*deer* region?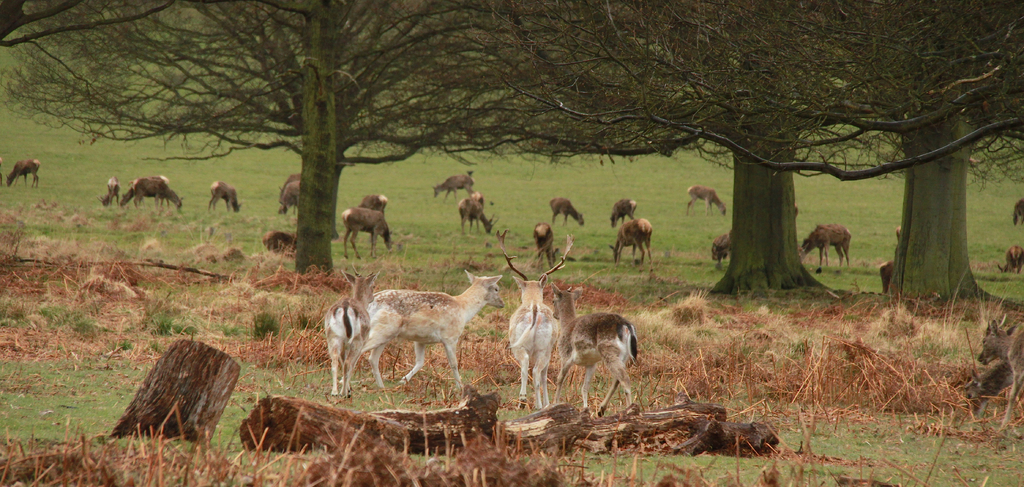
x1=688 y1=186 x2=726 y2=215
